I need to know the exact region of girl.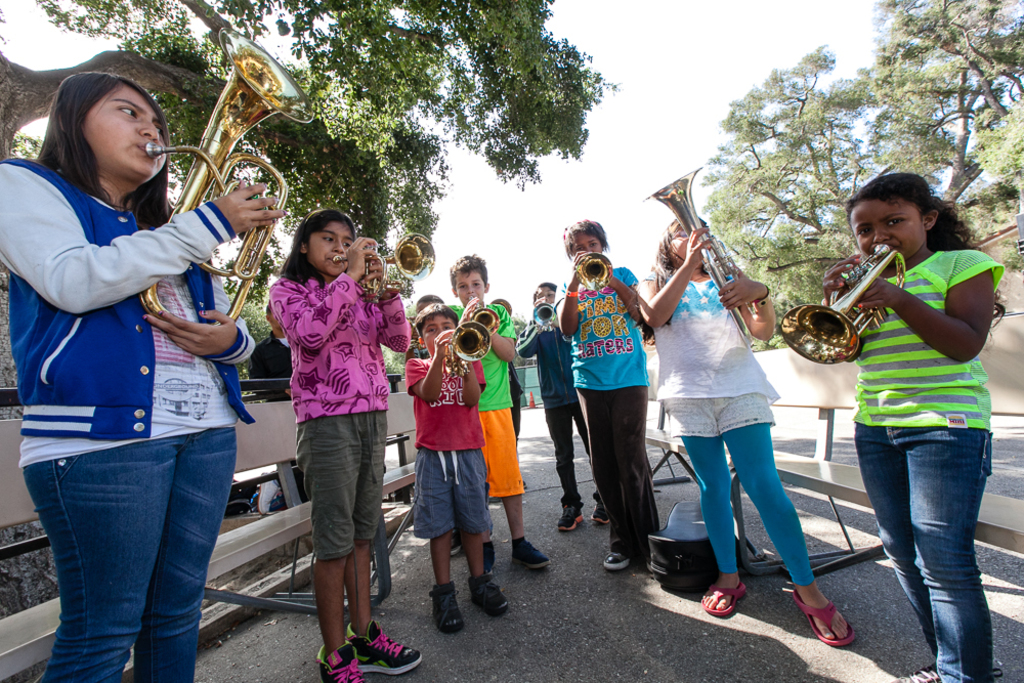
Region: (x1=553, y1=213, x2=674, y2=575).
